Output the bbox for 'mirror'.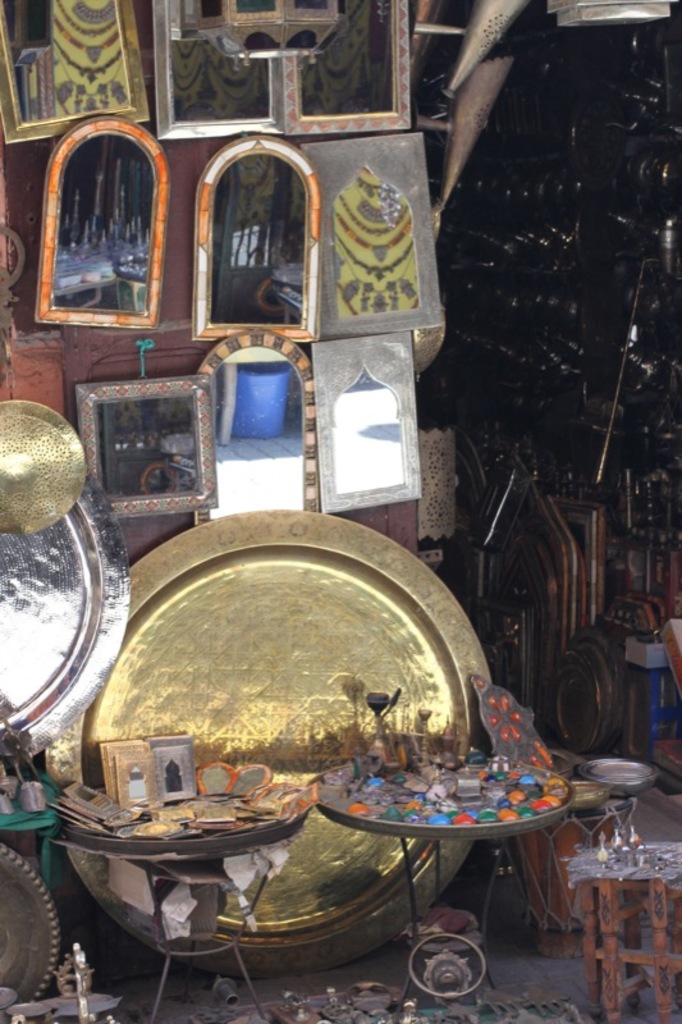
[x1=61, y1=133, x2=152, y2=312].
